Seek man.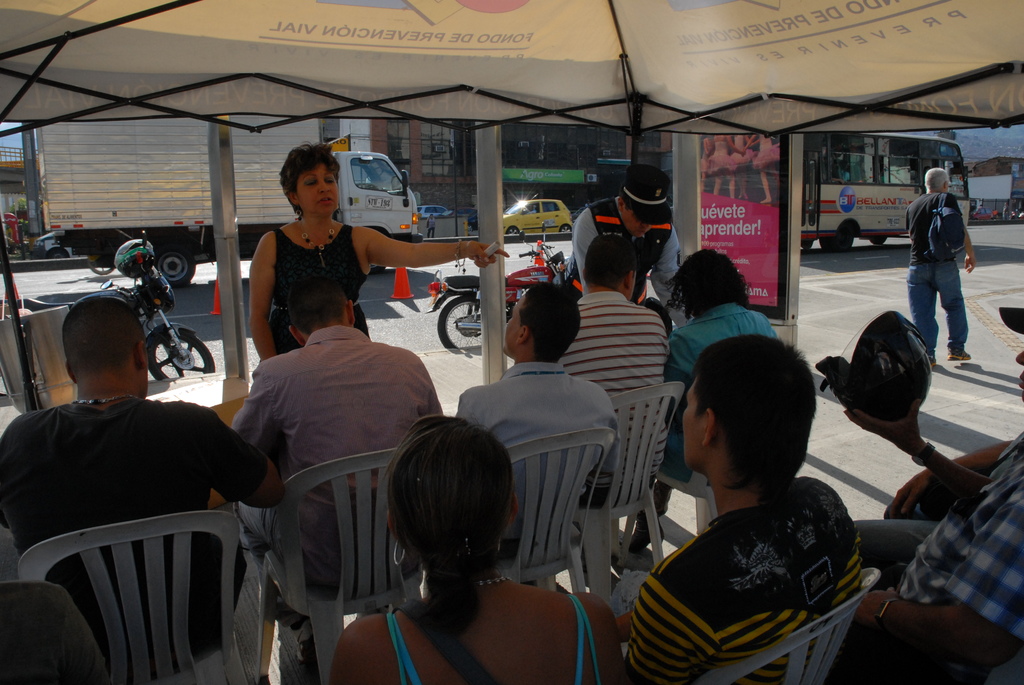
[459,282,619,553].
